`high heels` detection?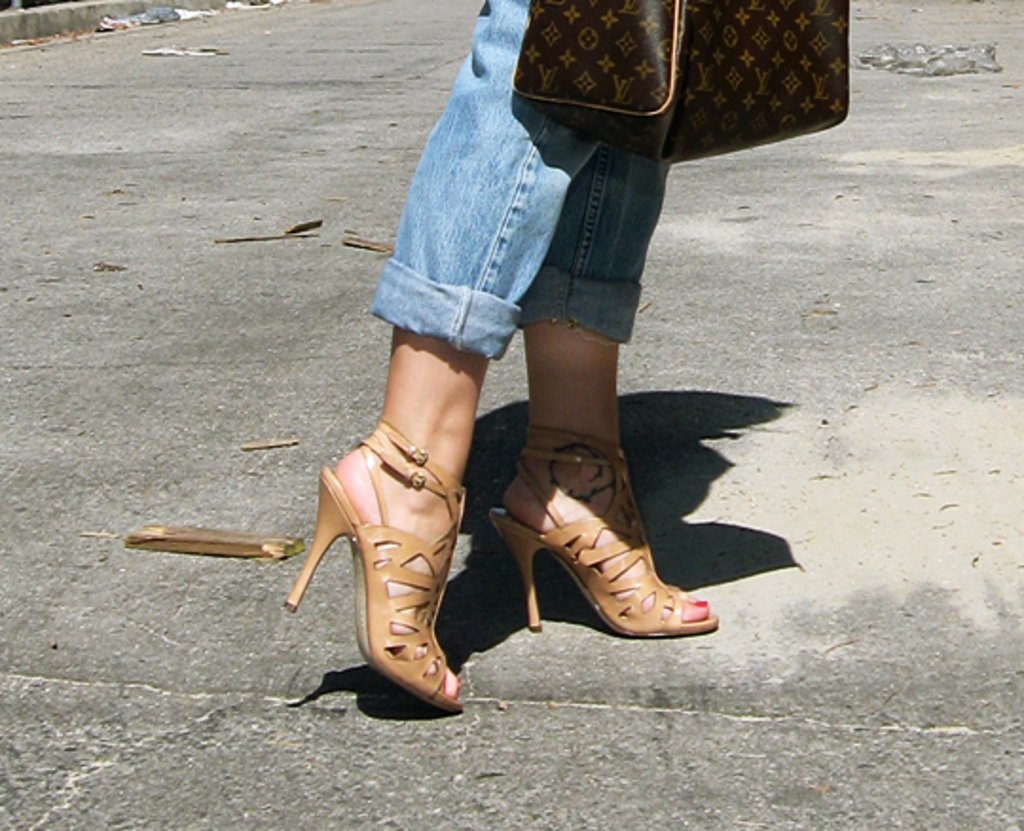
rect(284, 419, 468, 711)
